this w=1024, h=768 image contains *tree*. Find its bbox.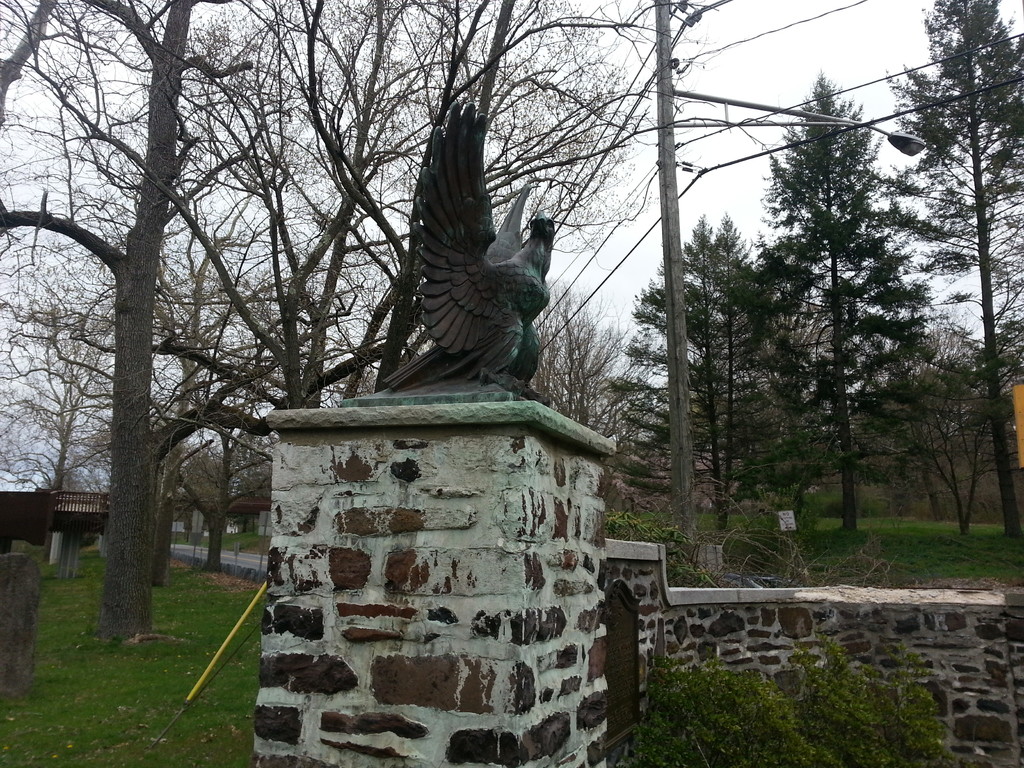
(0,0,746,561).
